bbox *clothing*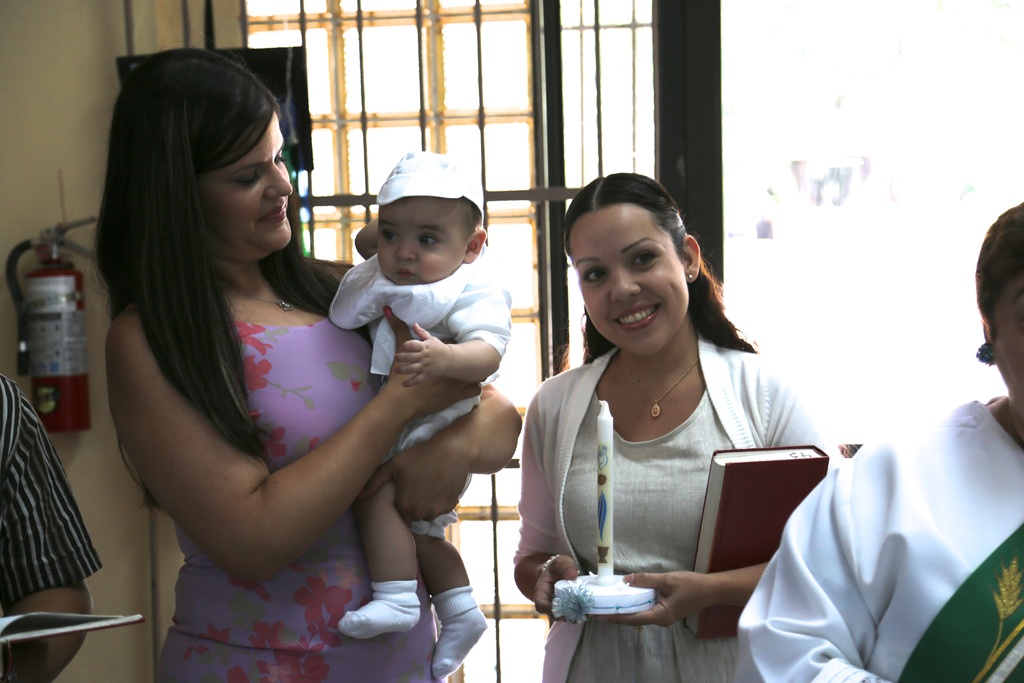
<box>0,375,97,607</box>
